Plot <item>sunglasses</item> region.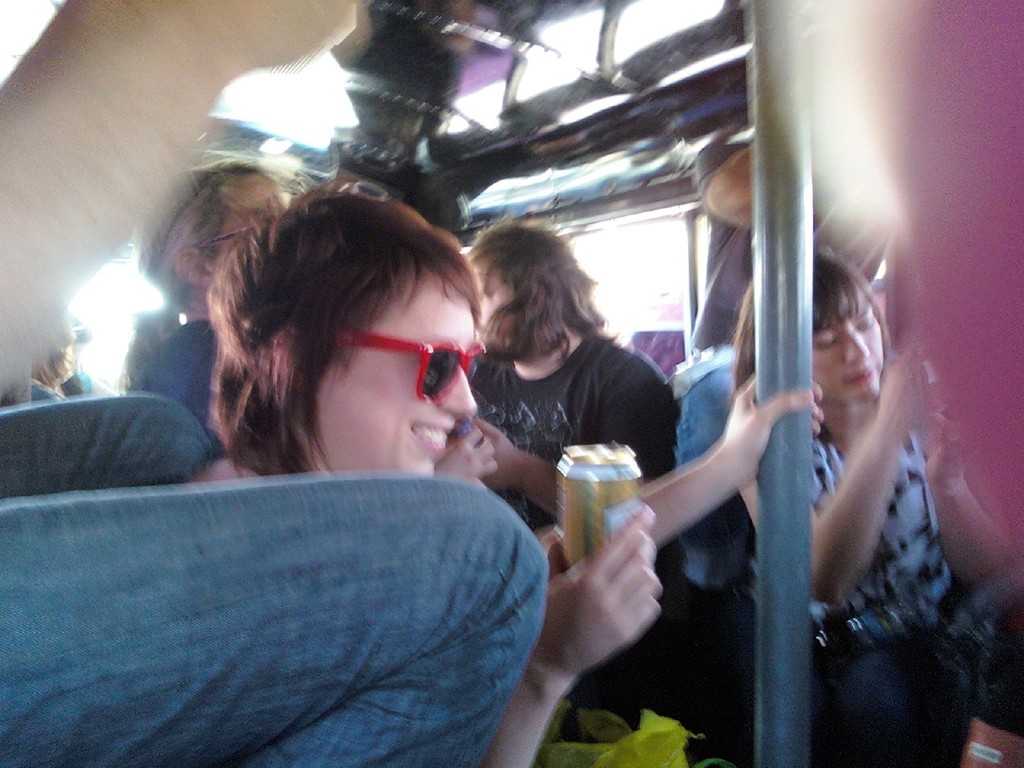
Plotted at rect(313, 317, 489, 421).
